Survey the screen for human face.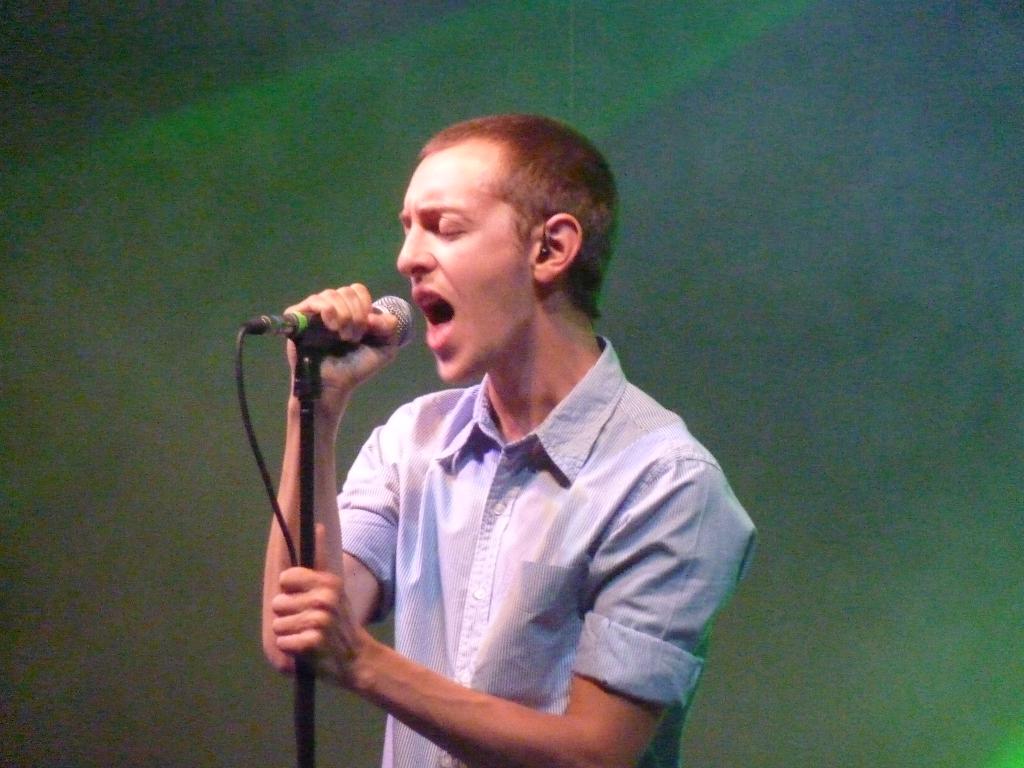
Survey found: (396,140,538,385).
